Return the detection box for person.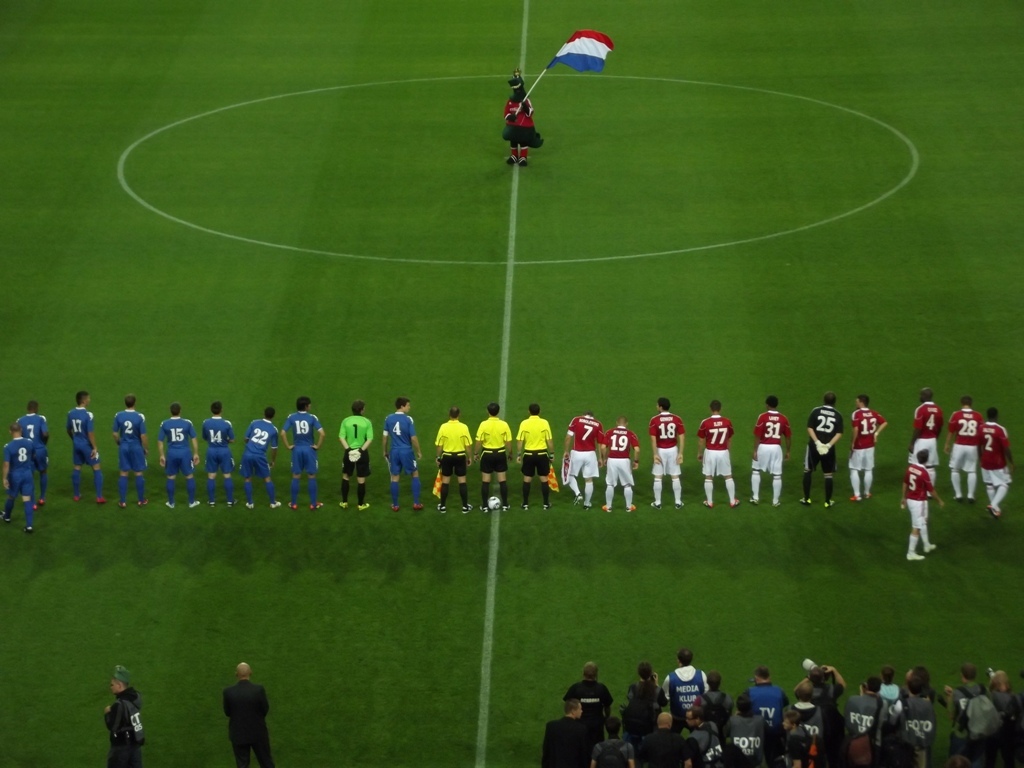
[337,402,376,512].
